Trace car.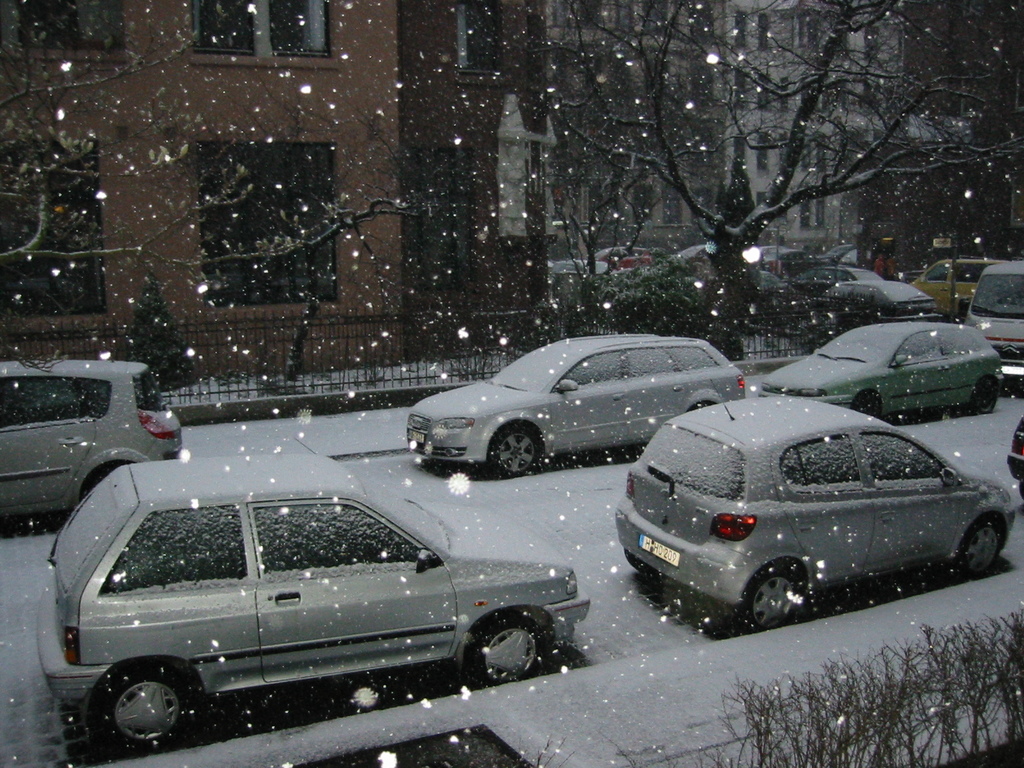
Traced to bbox=(822, 278, 941, 326).
